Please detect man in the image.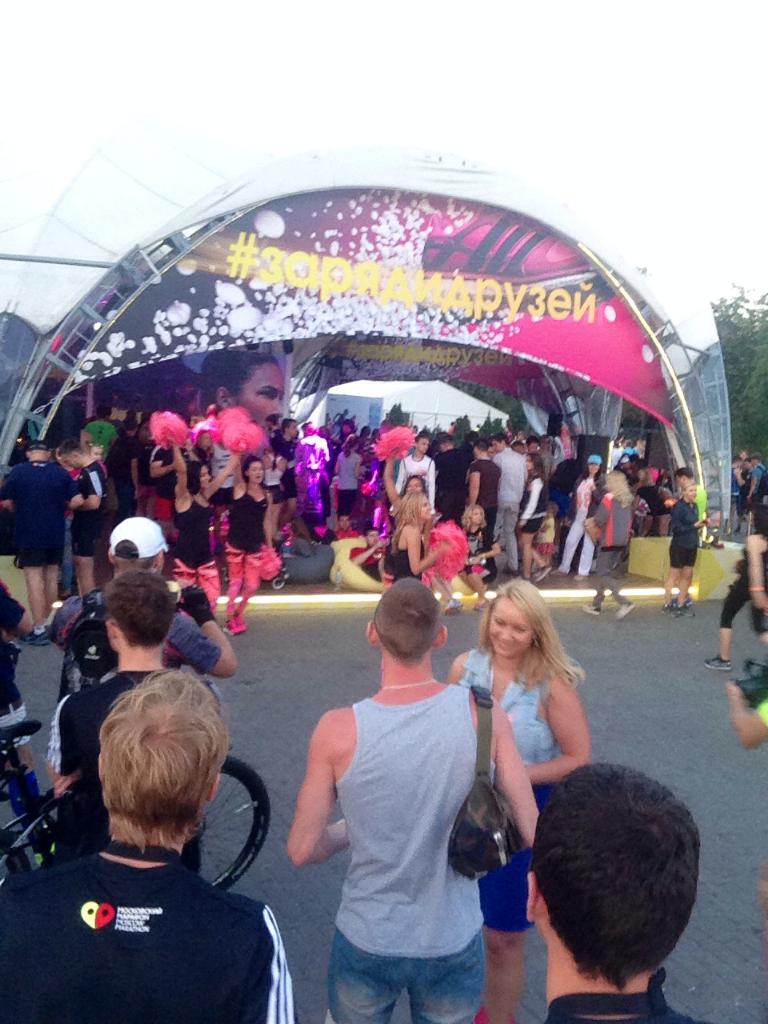
(0,666,292,1023).
